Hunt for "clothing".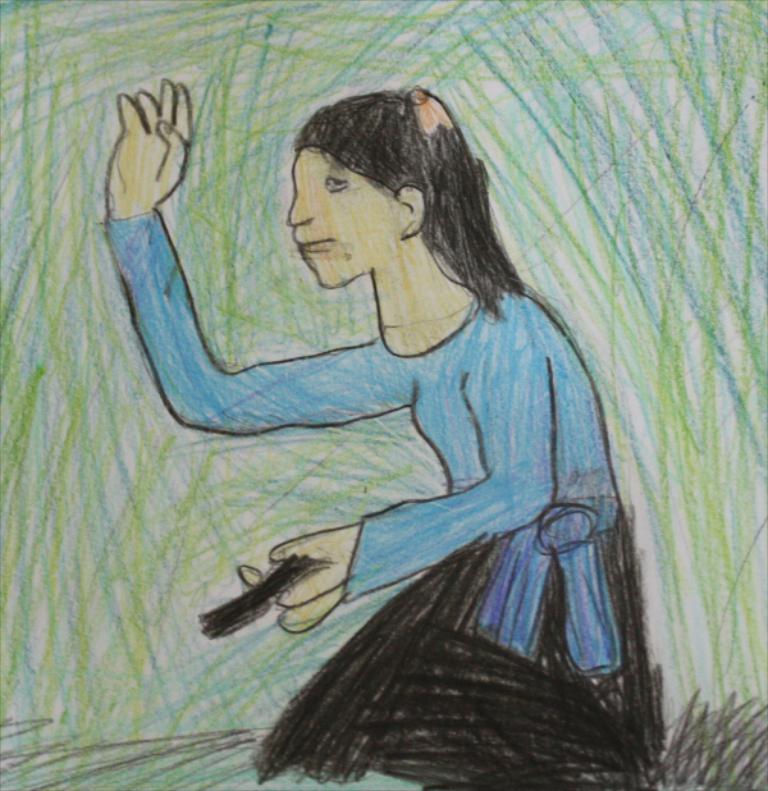
Hunted down at {"x1": 100, "y1": 205, "x2": 655, "y2": 790}.
